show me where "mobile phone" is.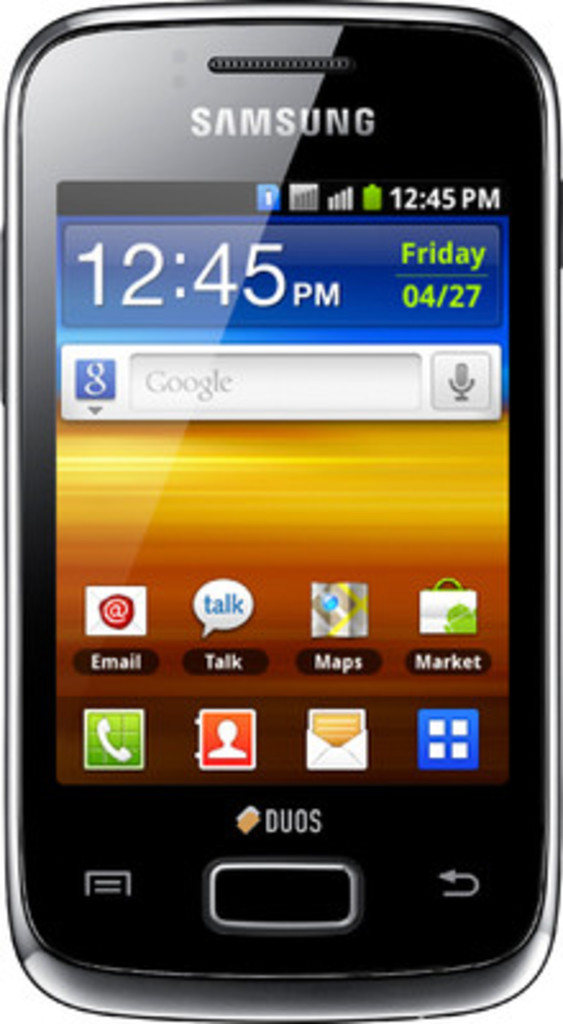
"mobile phone" is at <bbox>0, 0, 540, 960</bbox>.
